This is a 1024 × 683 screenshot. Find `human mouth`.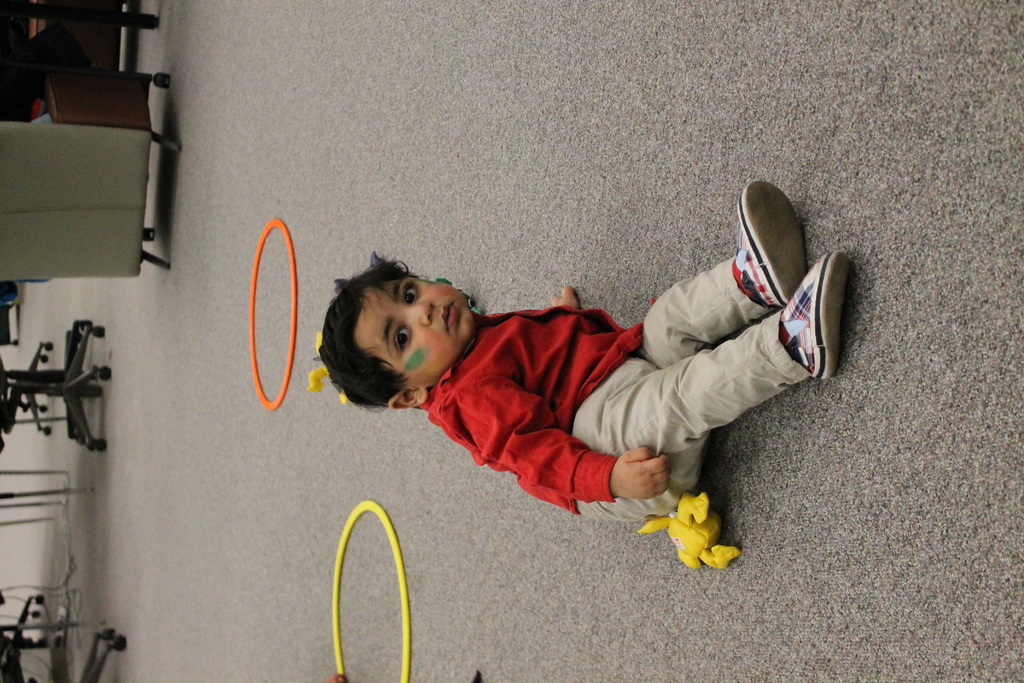
Bounding box: 442, 303, 457, 327.
